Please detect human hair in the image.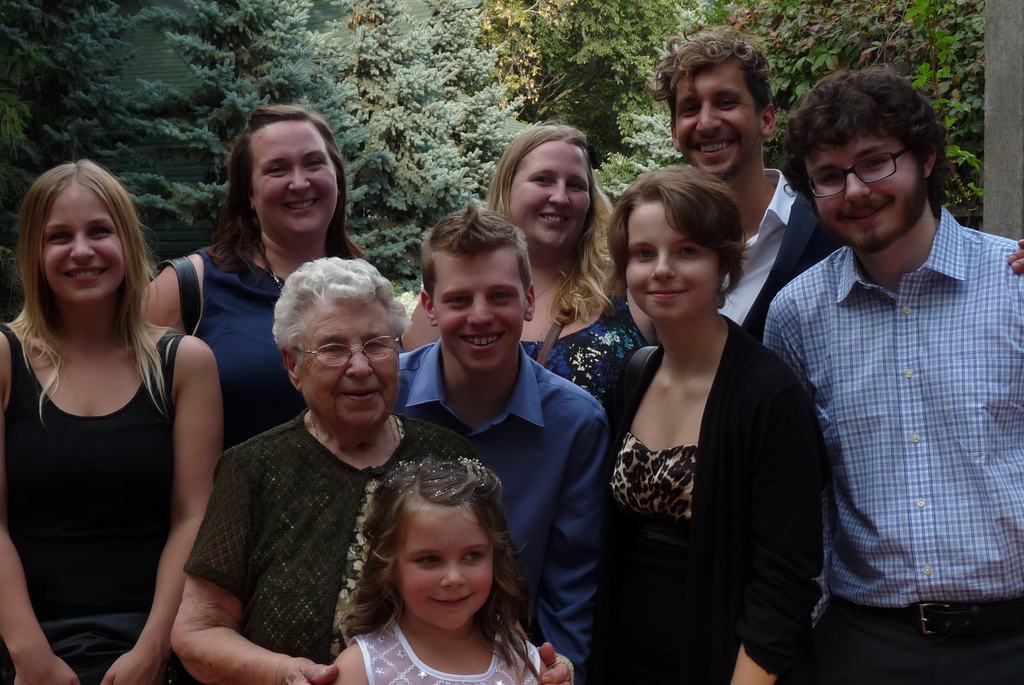
Rect(484, 125, 617, 330).
